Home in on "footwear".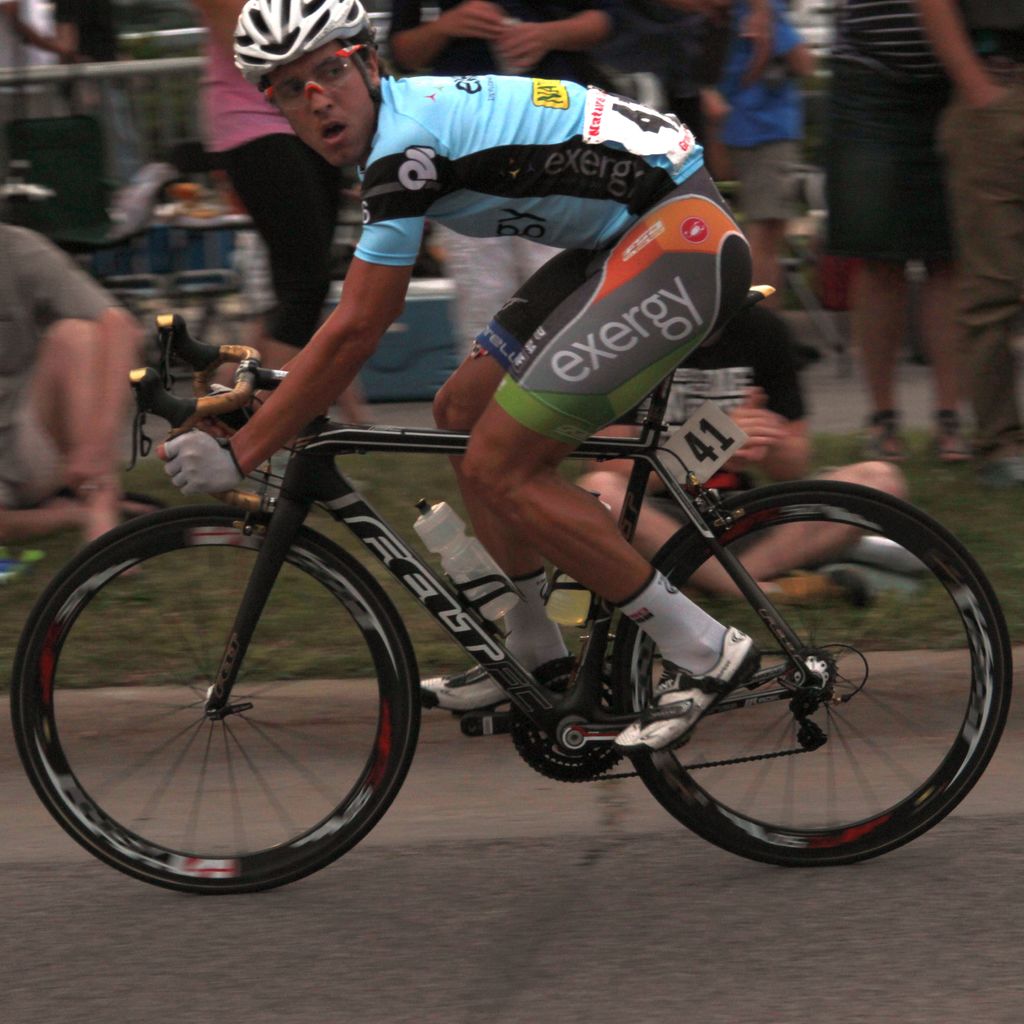
Homed in at bbox(859, 407, 913, 467).
